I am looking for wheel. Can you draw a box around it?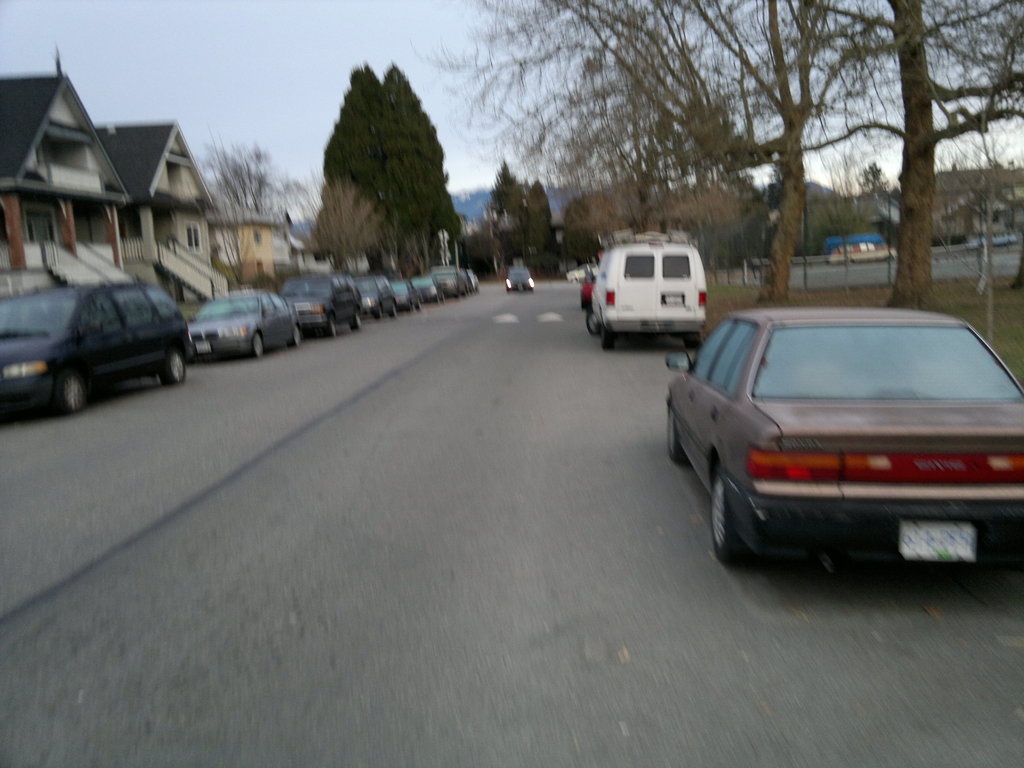
Sure, the bounding box is x1=251, y1=335, x2=268, y2=358.
